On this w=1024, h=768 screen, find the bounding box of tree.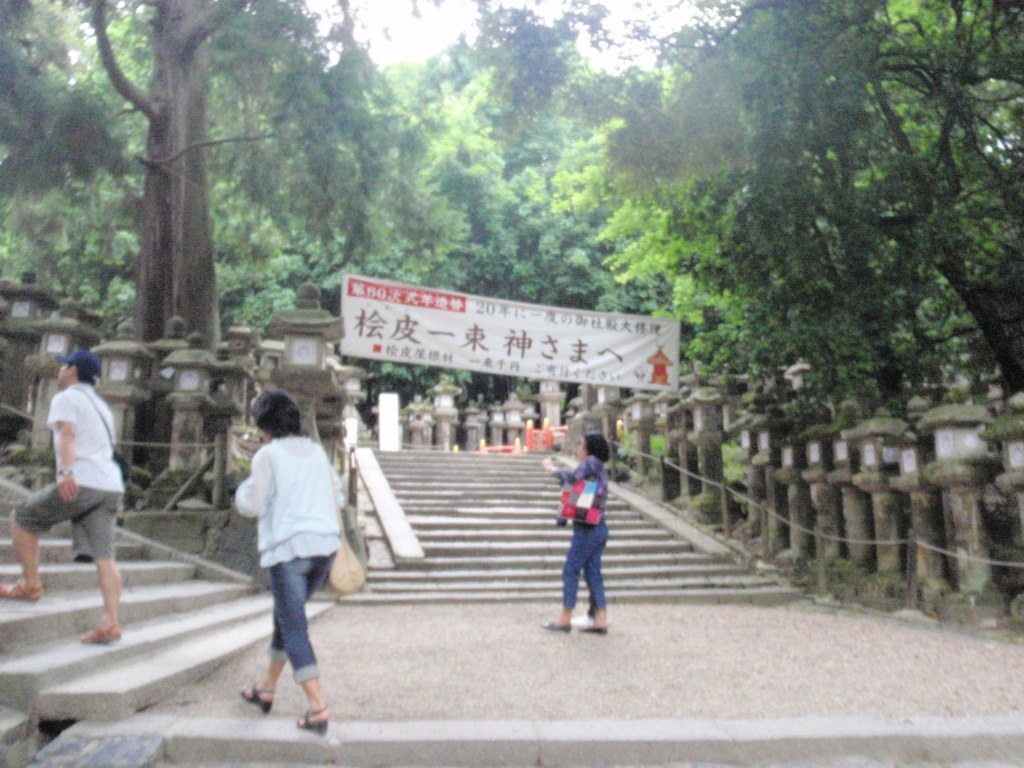
Bounding box: pyautogui.locateOnScreen(250, 0, 719, 424).
